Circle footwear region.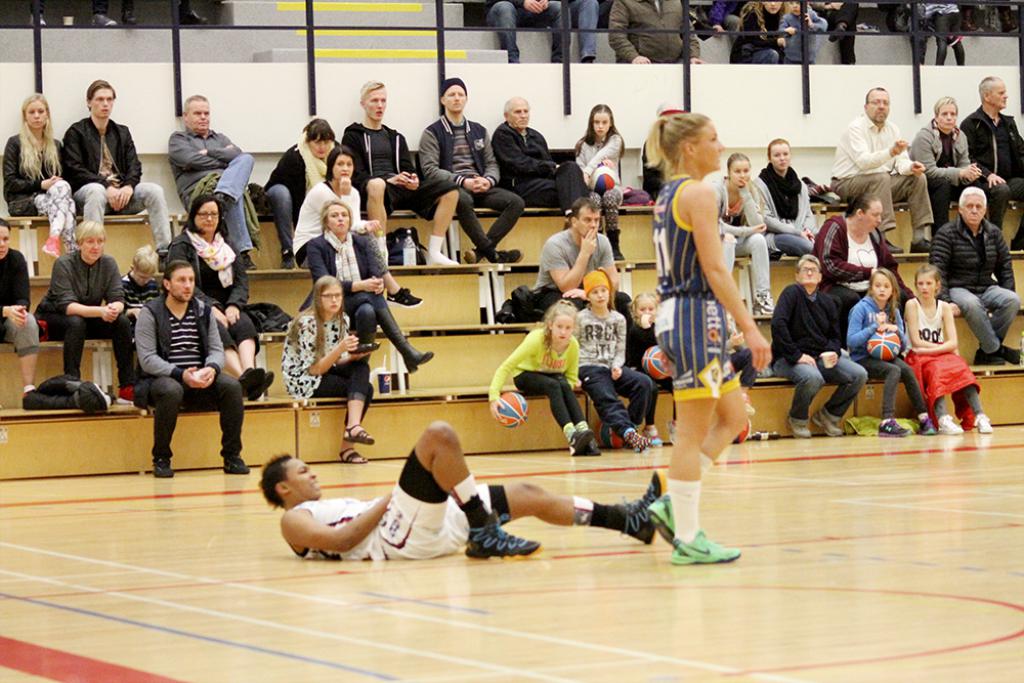
Region: (466, 247, 485, 260).
